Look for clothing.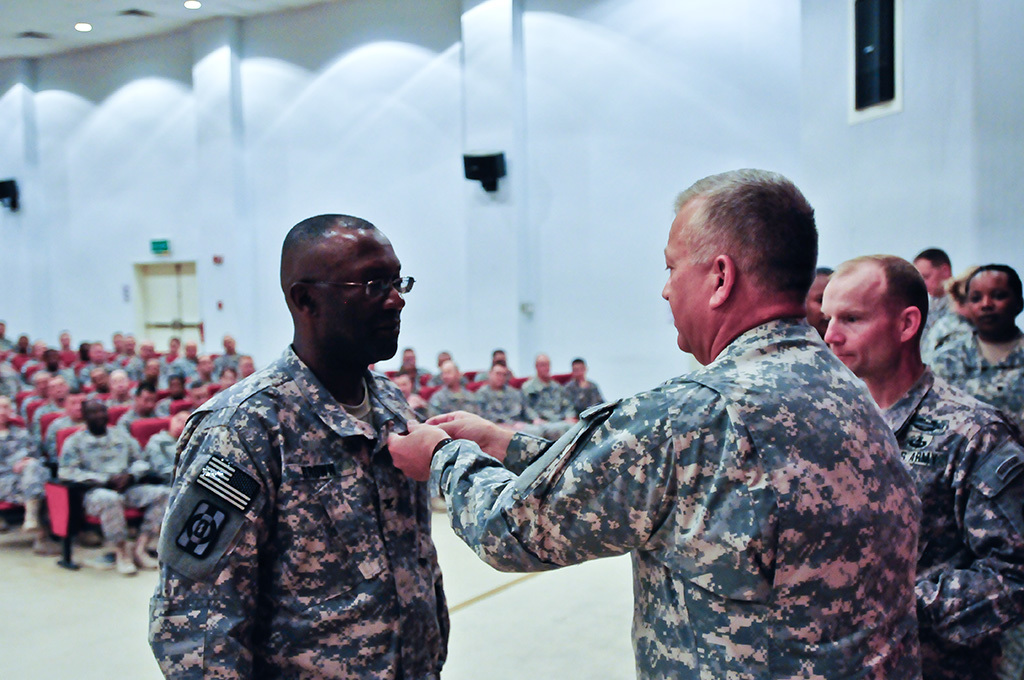
Found: region(145, 274, 482, 679).
